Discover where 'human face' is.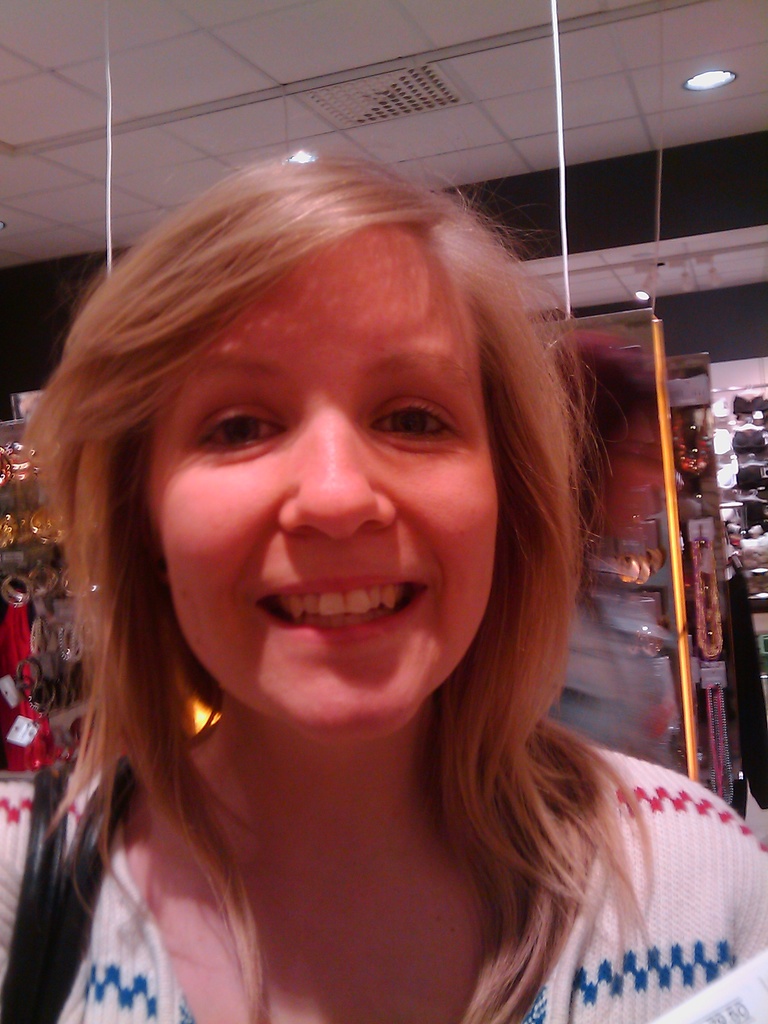
Discovered at 141 220 501 736.
